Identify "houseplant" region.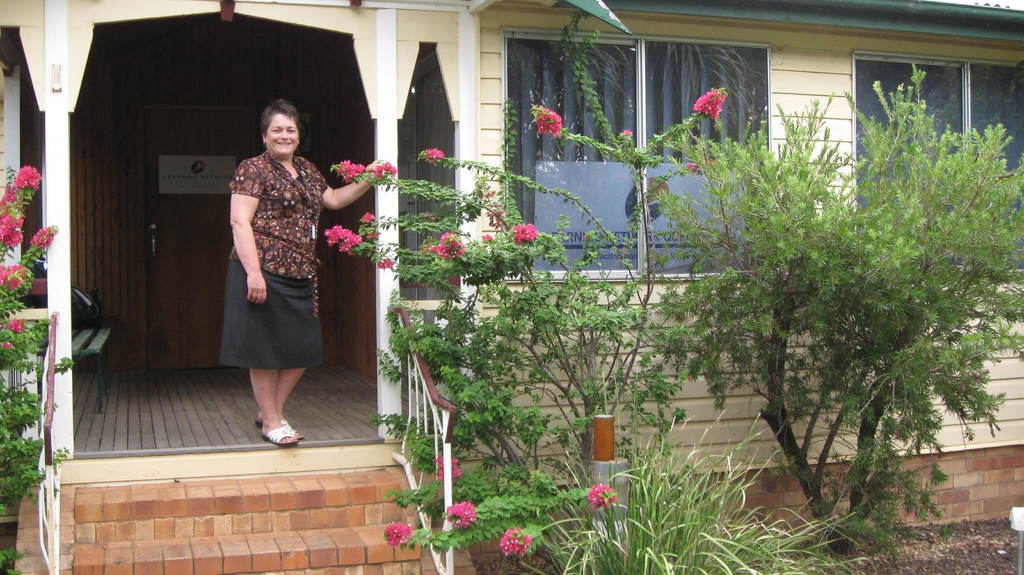
Region: {"x1": 384, "y1": 451, "x2": 629, "y2": 574}.
